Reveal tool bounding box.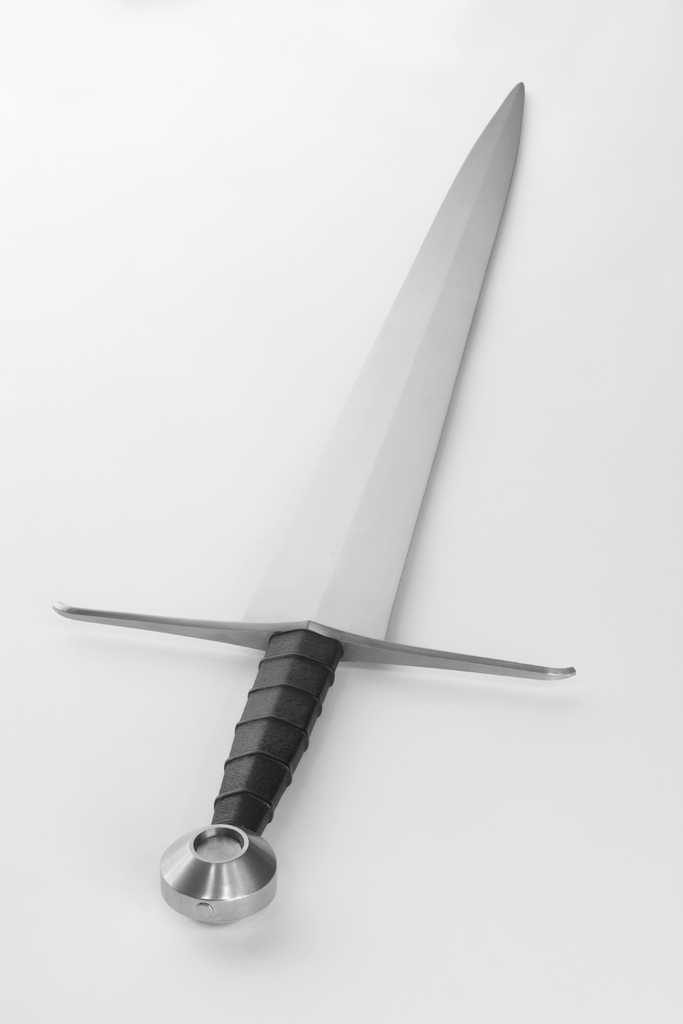
Revealed: 46,83,582,920.
